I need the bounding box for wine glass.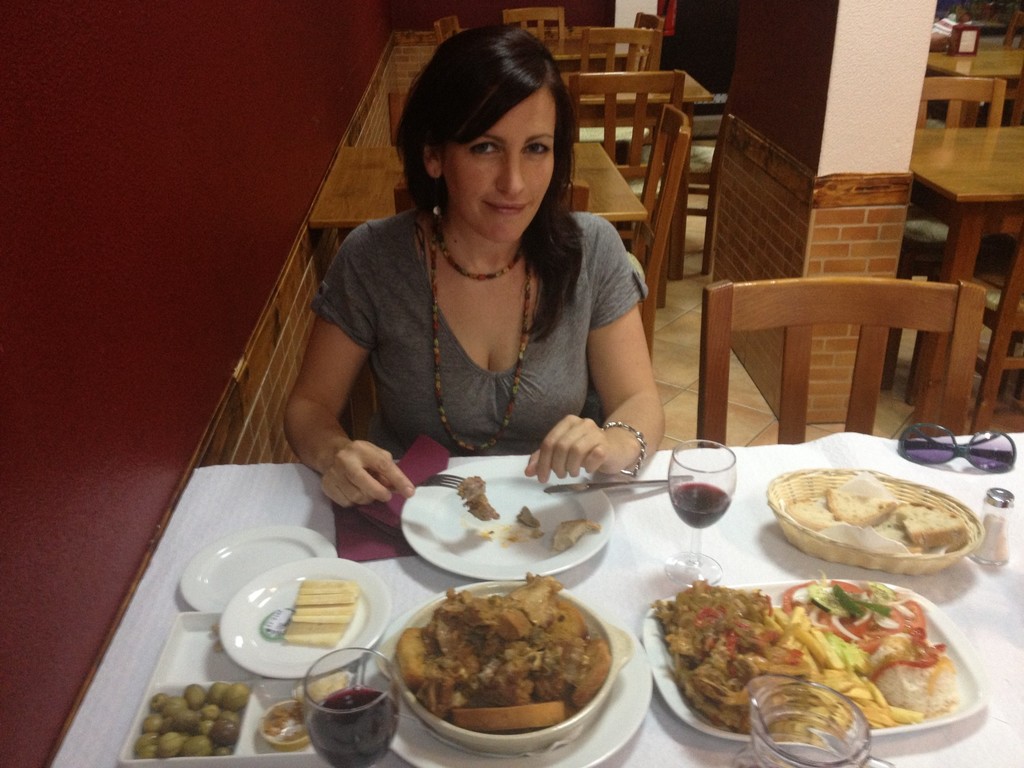
Here it is: {"left": 303, "top": 646, "right": 402, "bottom": 767}.
